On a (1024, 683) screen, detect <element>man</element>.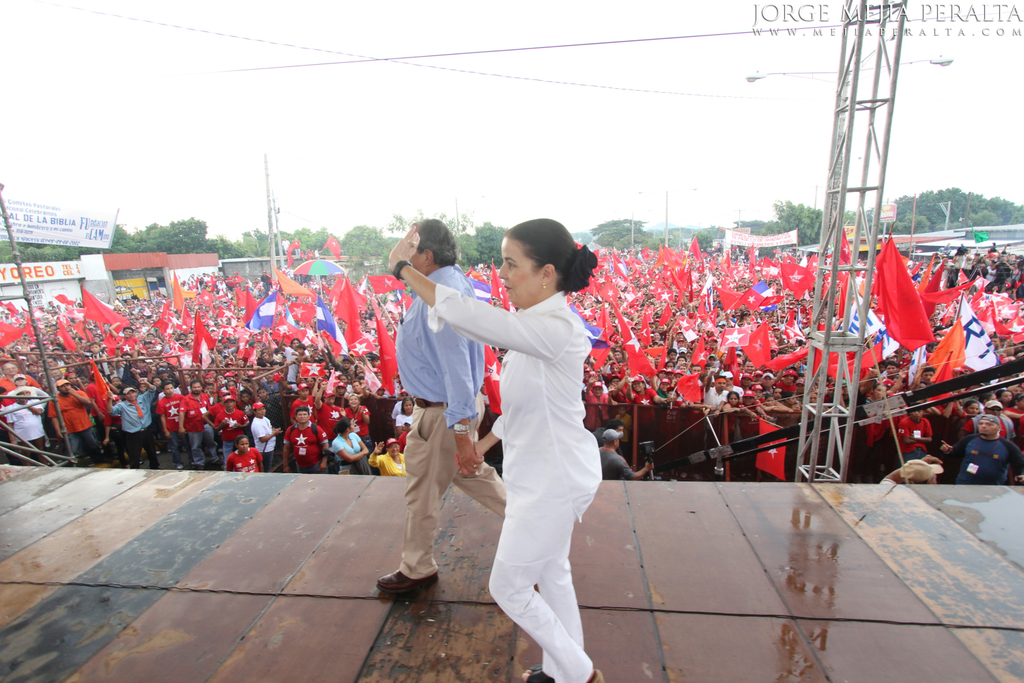
bbox(369, 216, 507, 598).
